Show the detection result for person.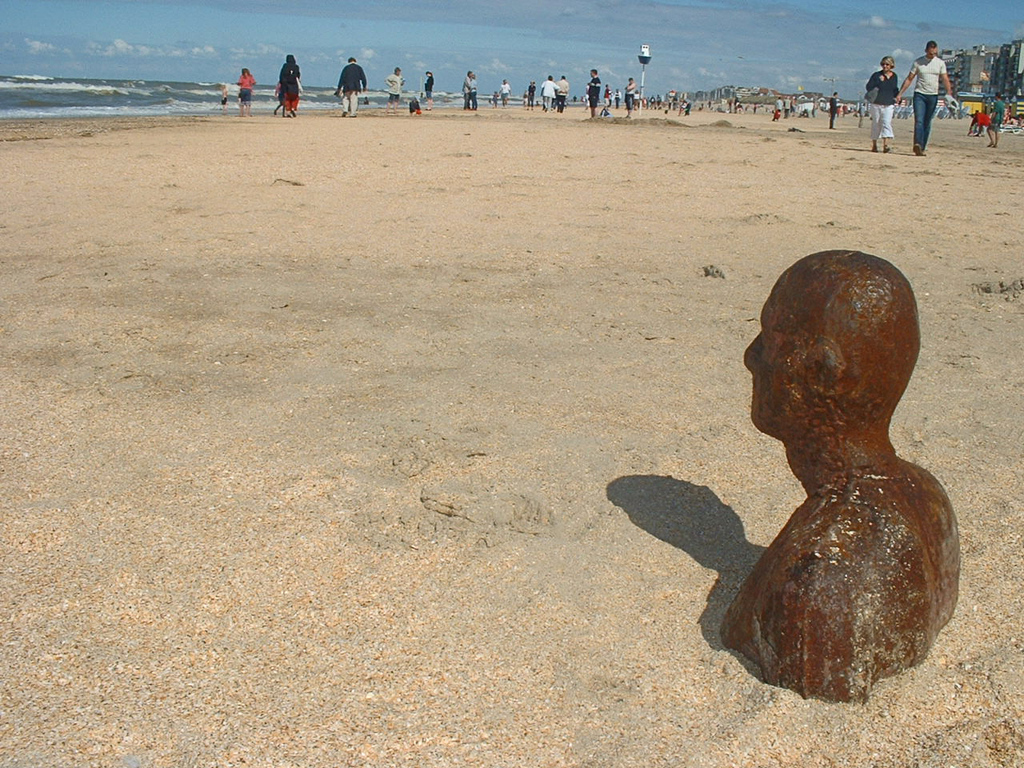
829/90/837/130.
